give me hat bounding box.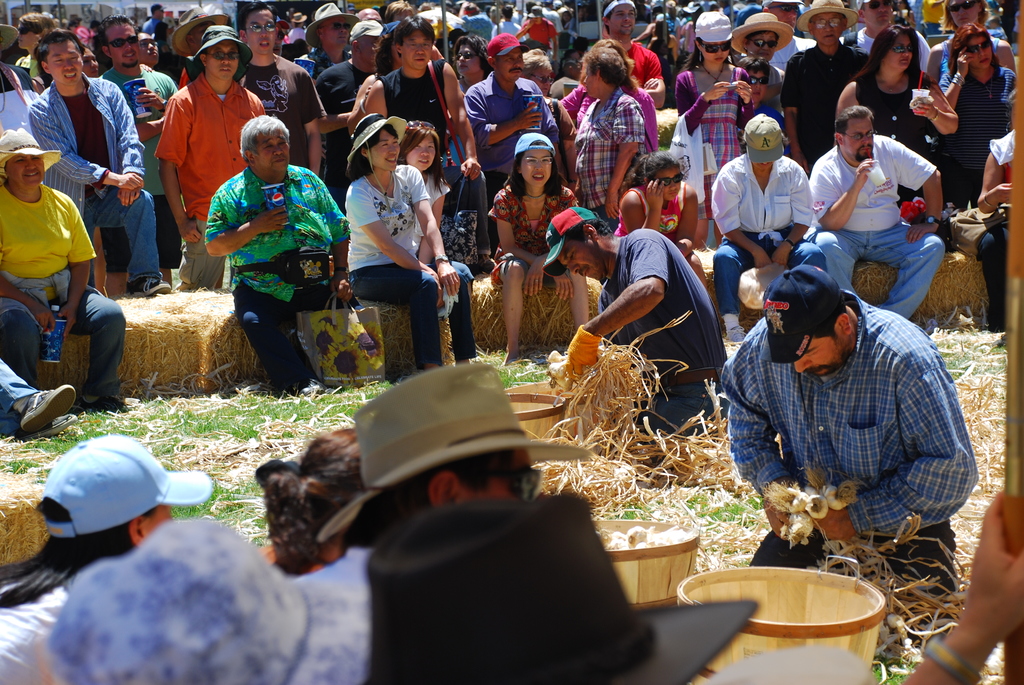
bbox(727, 12, 794, 54).
